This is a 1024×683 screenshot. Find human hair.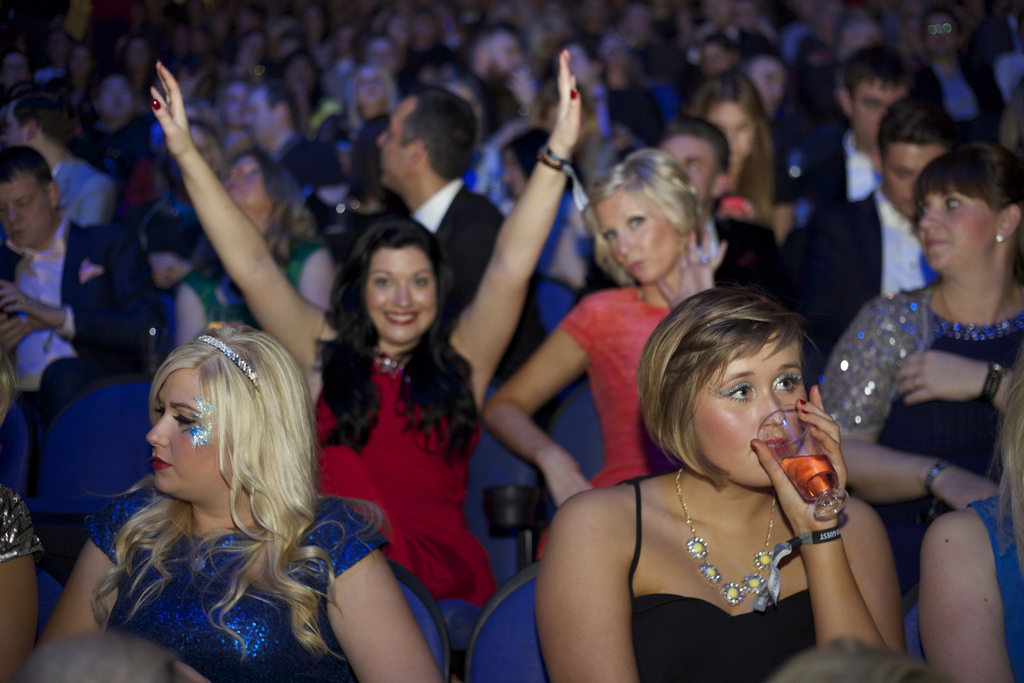
Bounding box: box=[582, 146, 701, 288].
